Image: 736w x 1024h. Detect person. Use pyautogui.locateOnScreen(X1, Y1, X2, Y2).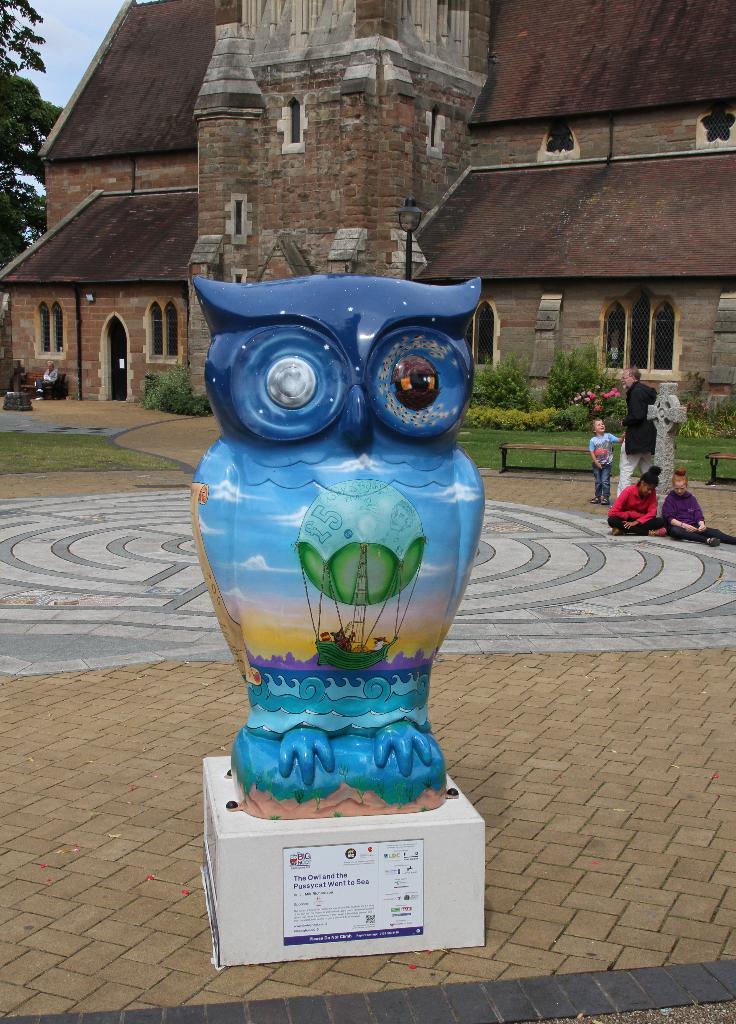
pyautogui.locateOnScreen(663, 458, 719, 540).
